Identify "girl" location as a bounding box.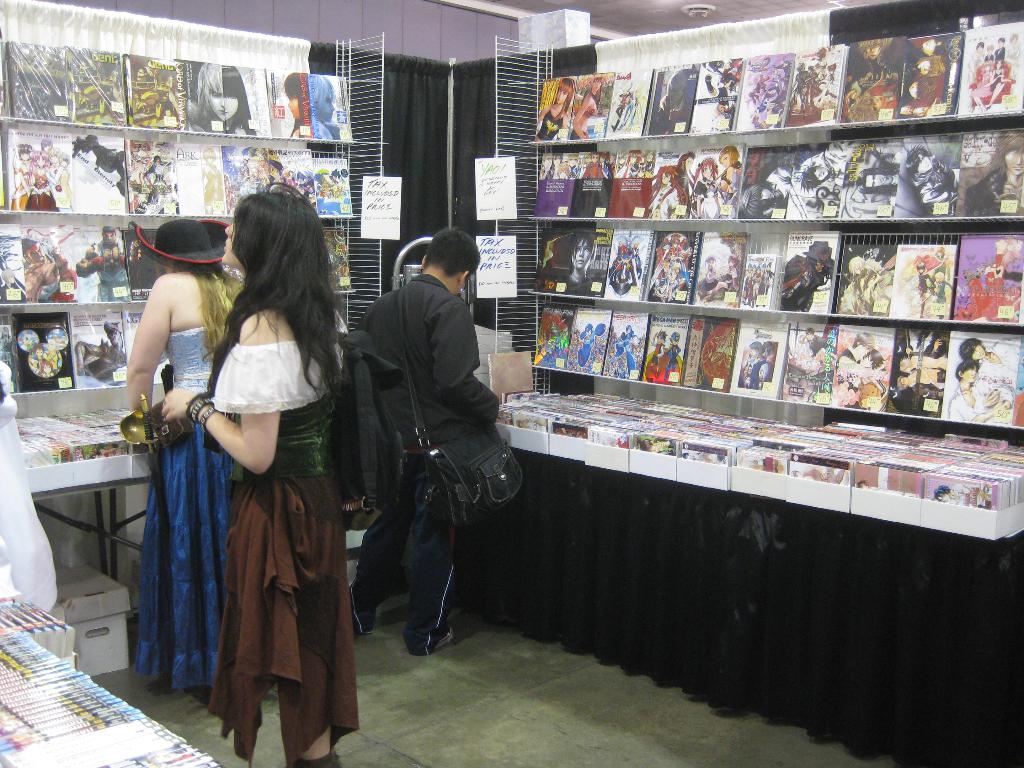
region(702, 252, 739, 303).
